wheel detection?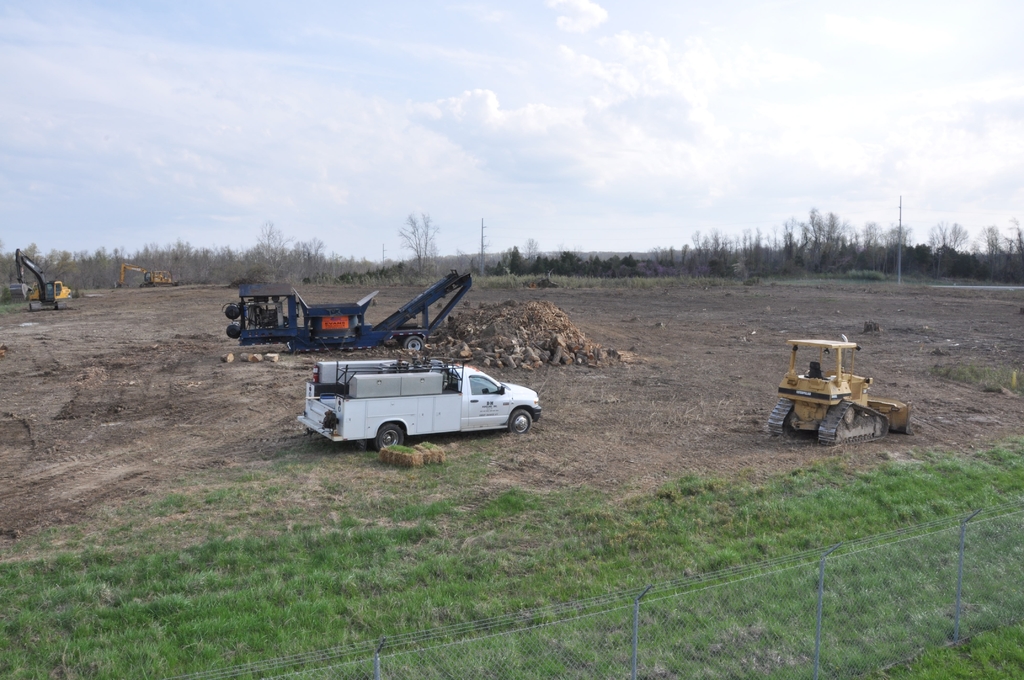
{"left": 845, "top": 409, "right": 854, "bottom": 423}
